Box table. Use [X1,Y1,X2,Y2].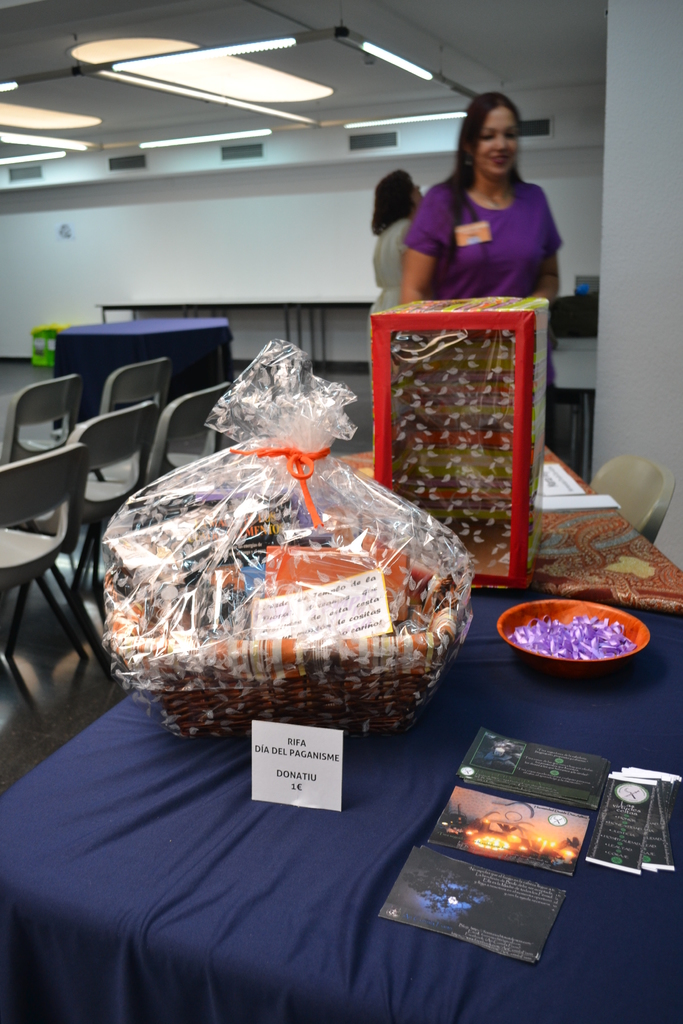
[297,298,372,351].
